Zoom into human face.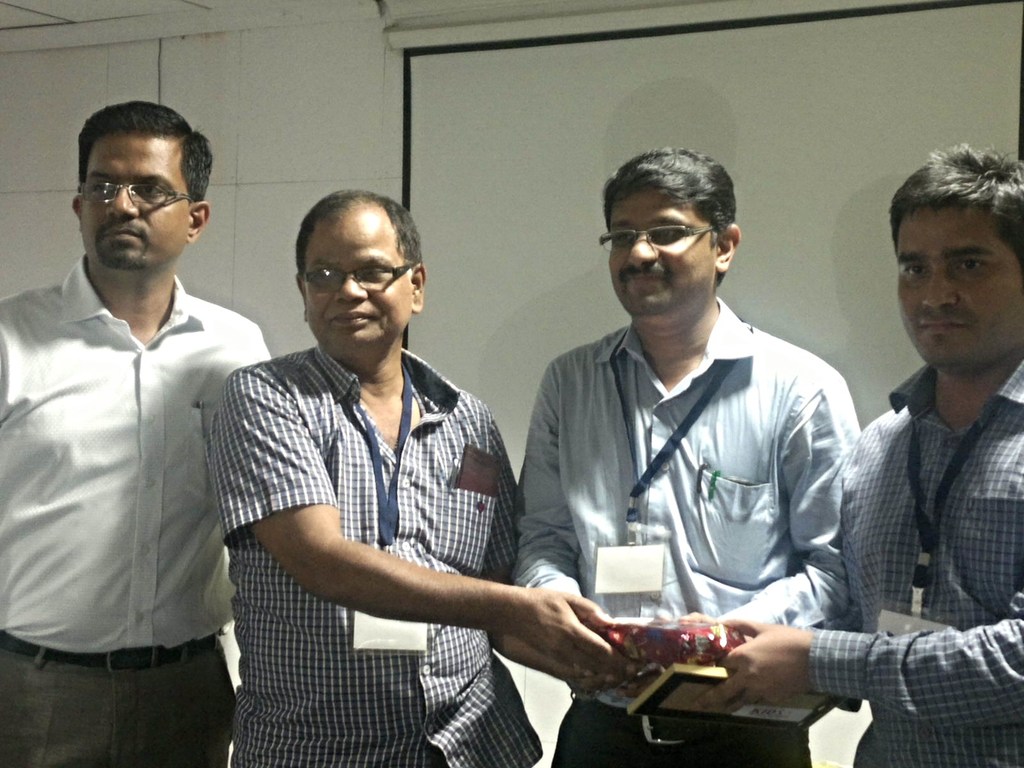
Zoom target: 606 199 717 322.
